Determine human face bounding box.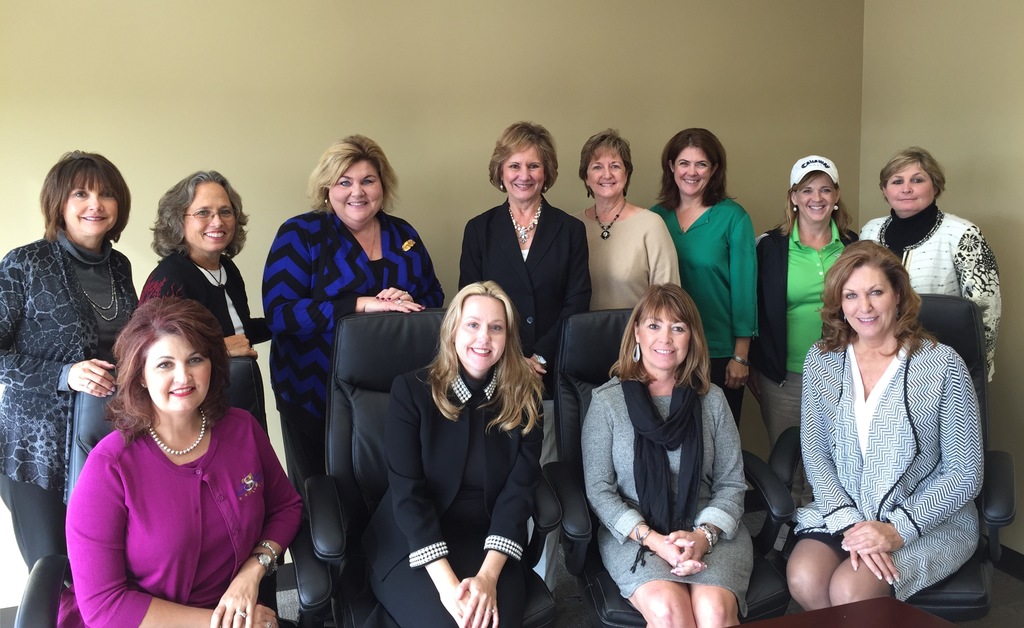
Determined: <box>502,140,547,199</box>.
